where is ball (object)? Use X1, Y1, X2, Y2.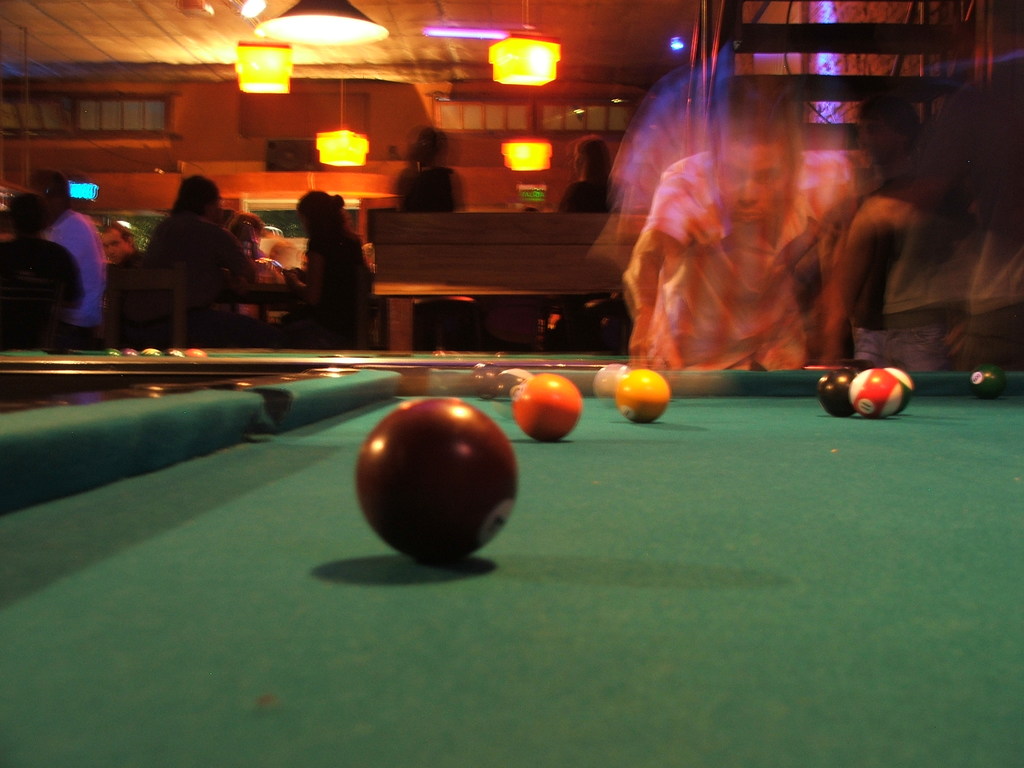
106, 348, 122, 358.
